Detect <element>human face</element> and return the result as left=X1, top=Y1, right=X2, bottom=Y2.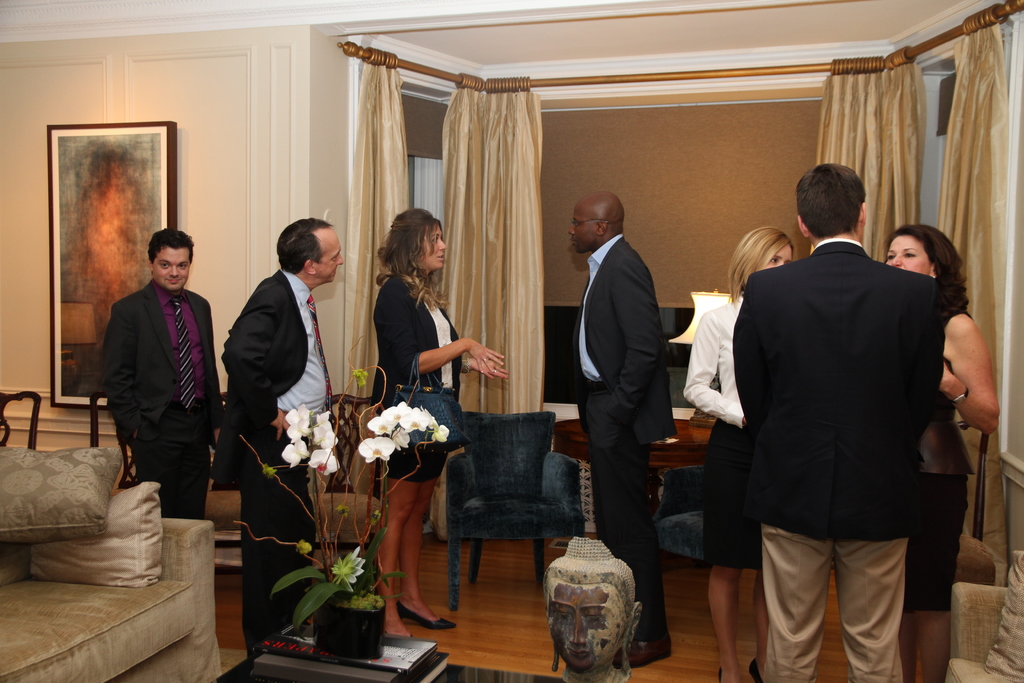
left=303, top=225, right=348, bottom=283.
